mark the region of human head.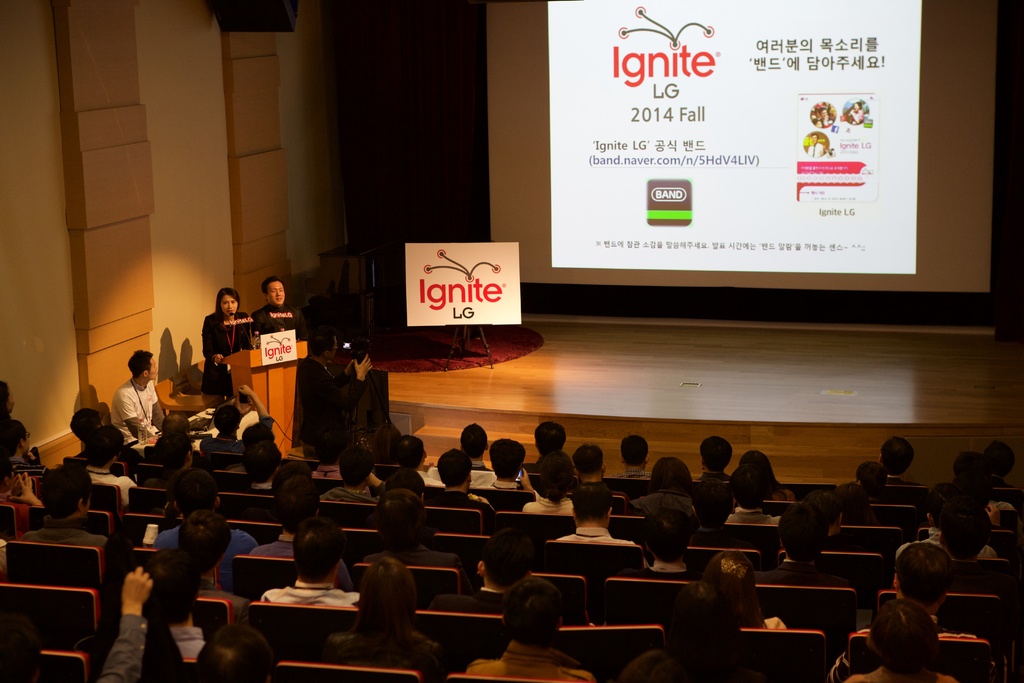
Region: region(701, 434, 735, 473).
